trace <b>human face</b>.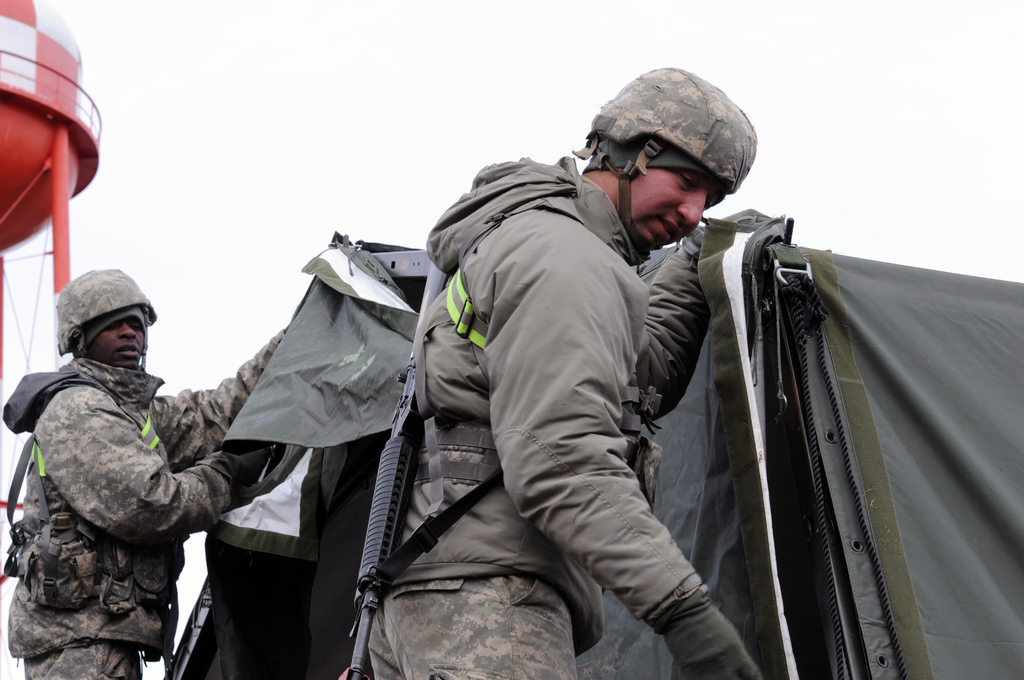
Traced to (53, 264, 147, 374).
